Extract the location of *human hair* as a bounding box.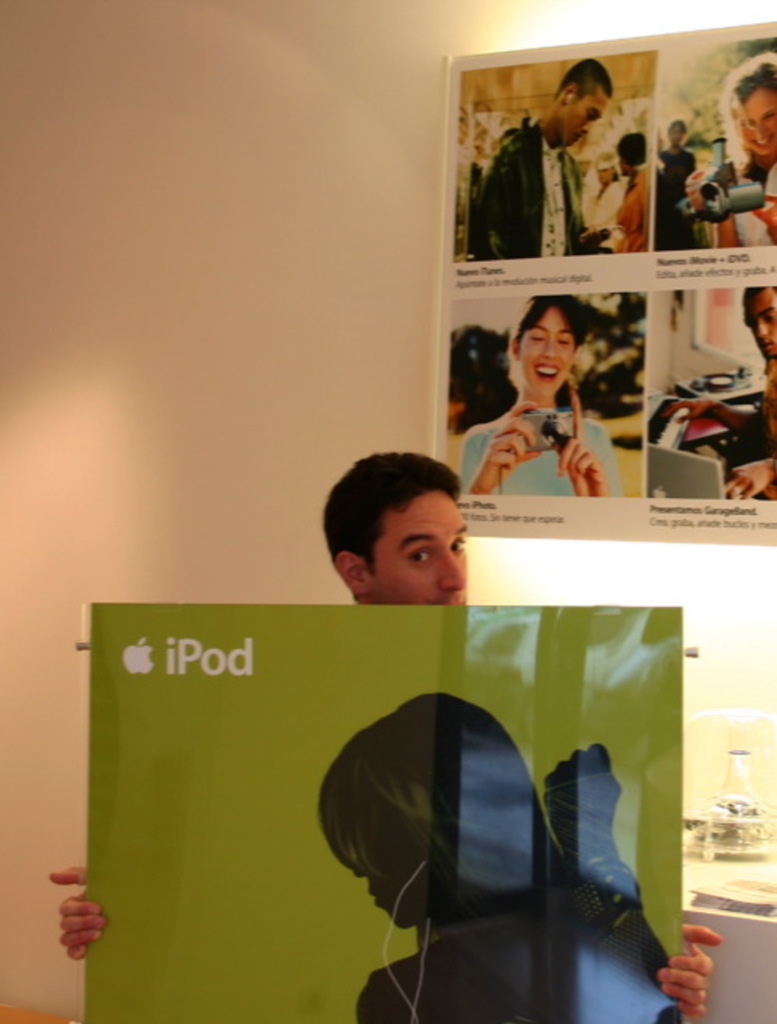
{"x1": 553, "y1": 56, "x2": 615, "y2": 95}.
